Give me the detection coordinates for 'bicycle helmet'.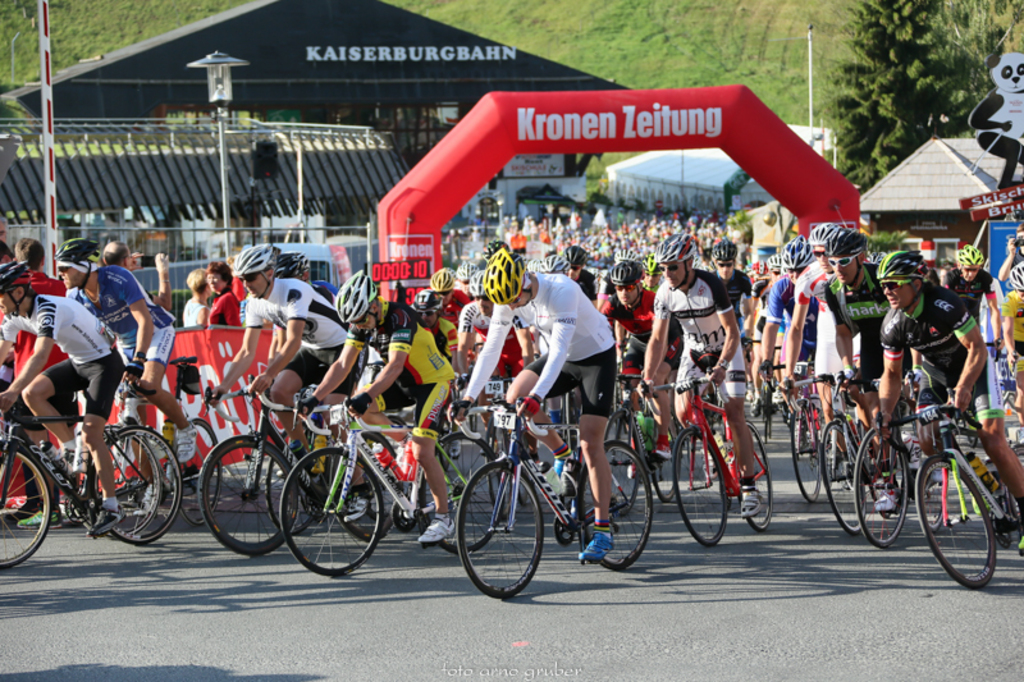
bbox=[878, 251, 924, 279].
